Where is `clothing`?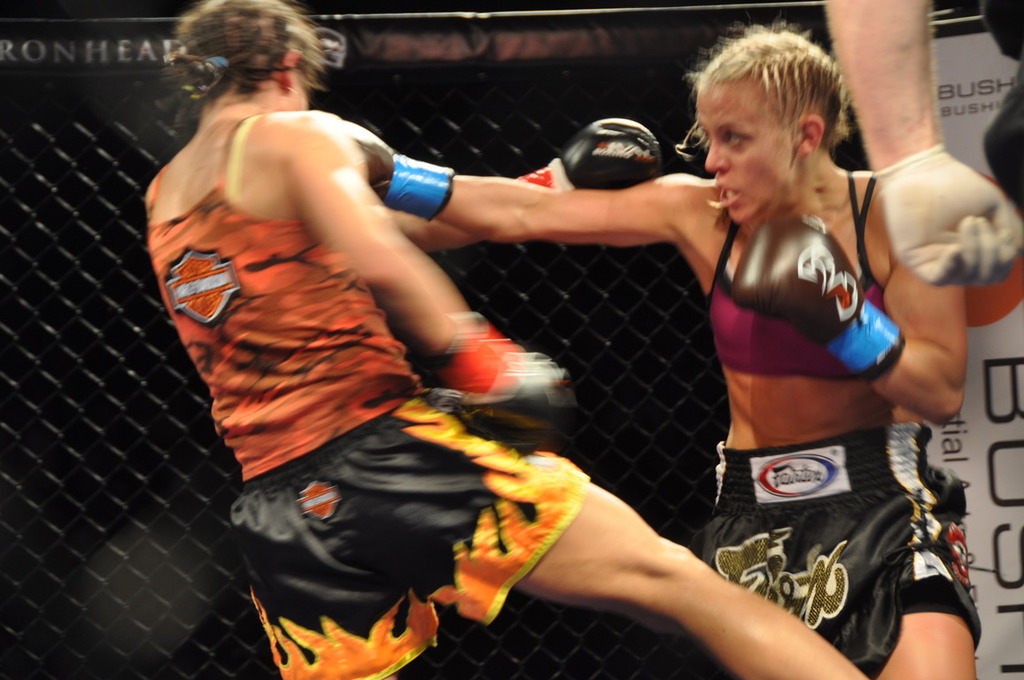
left=705, top=169, right=890, bottom=383.
